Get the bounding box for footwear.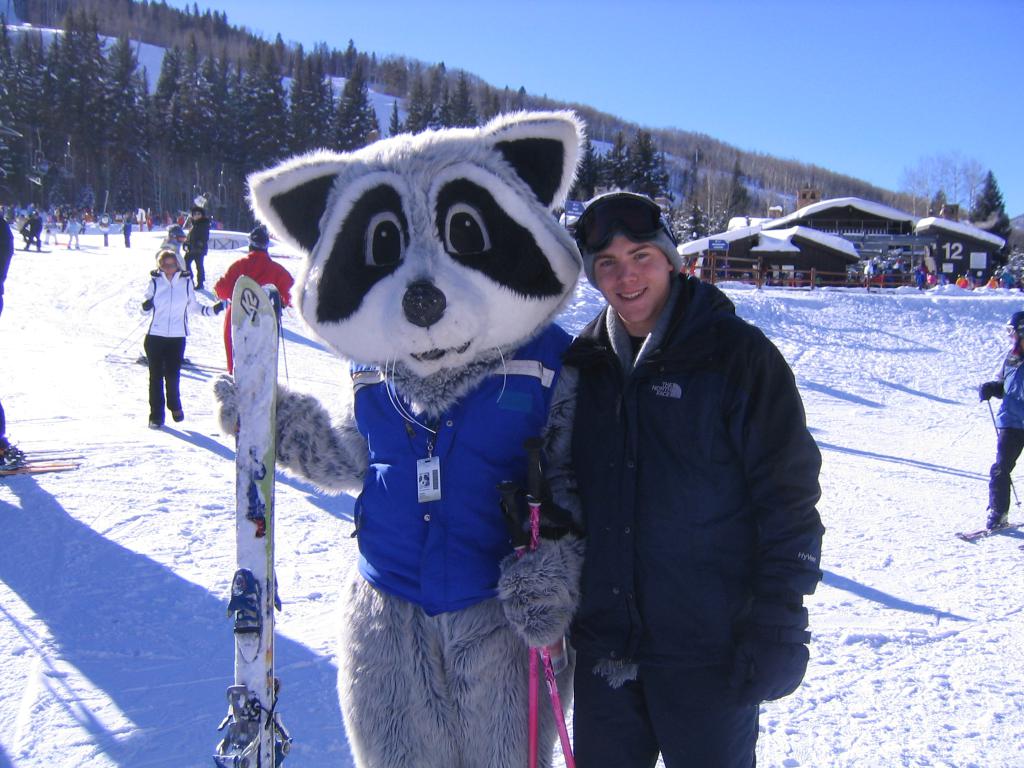
detection(146, 413, 161, 424).
